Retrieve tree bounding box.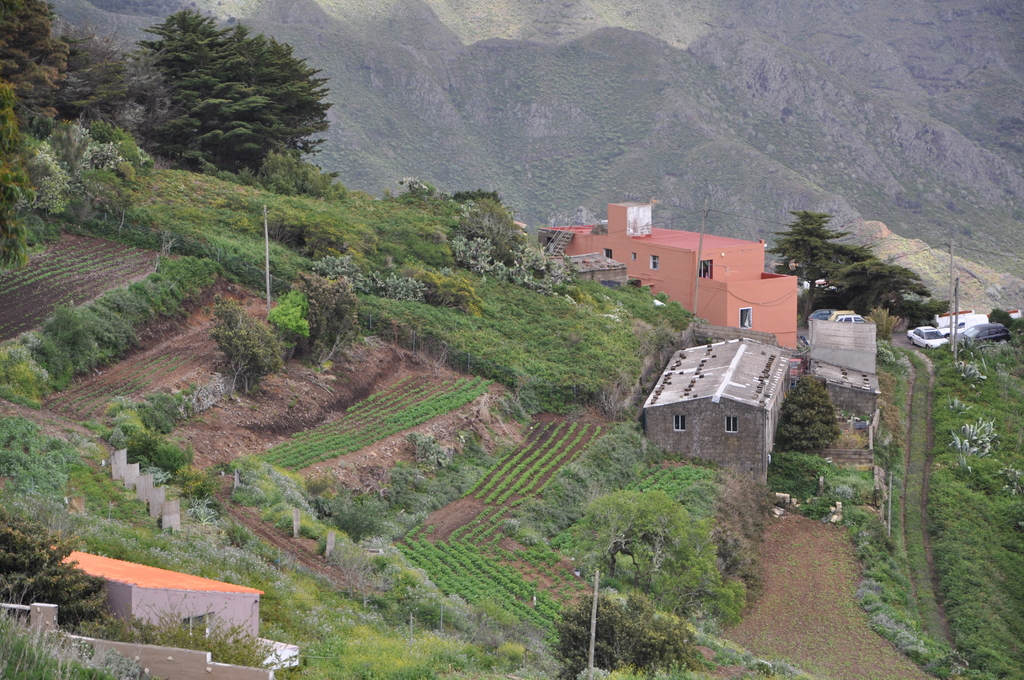
Bounding box: 433,193,518,219.
